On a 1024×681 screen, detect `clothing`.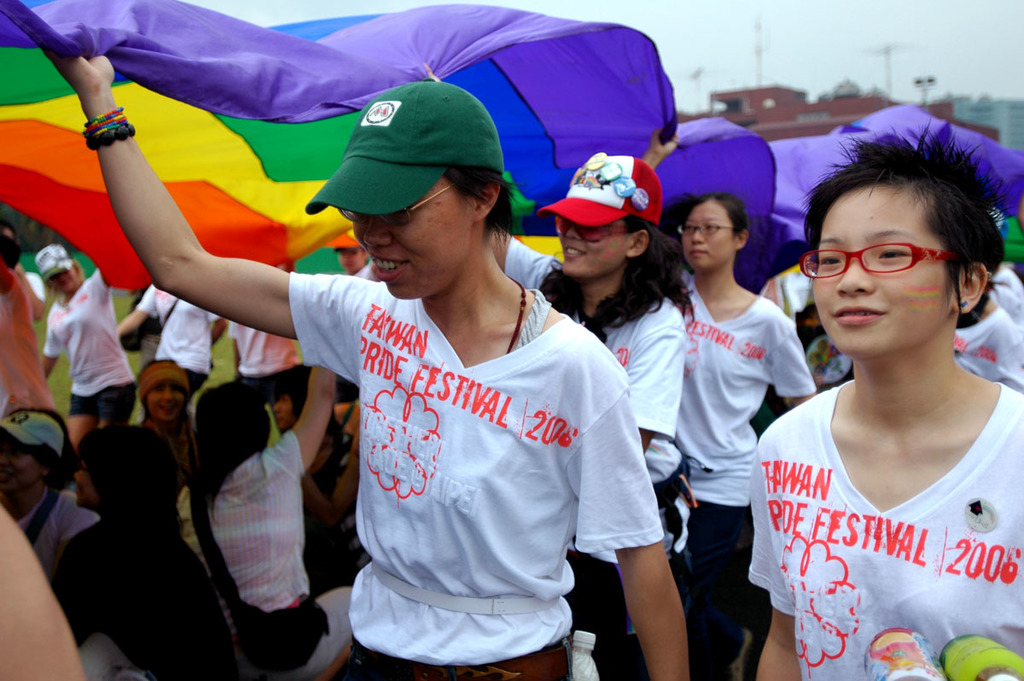
{"left": 346, "top": 260, "right": 379, "bottom": 276}.
